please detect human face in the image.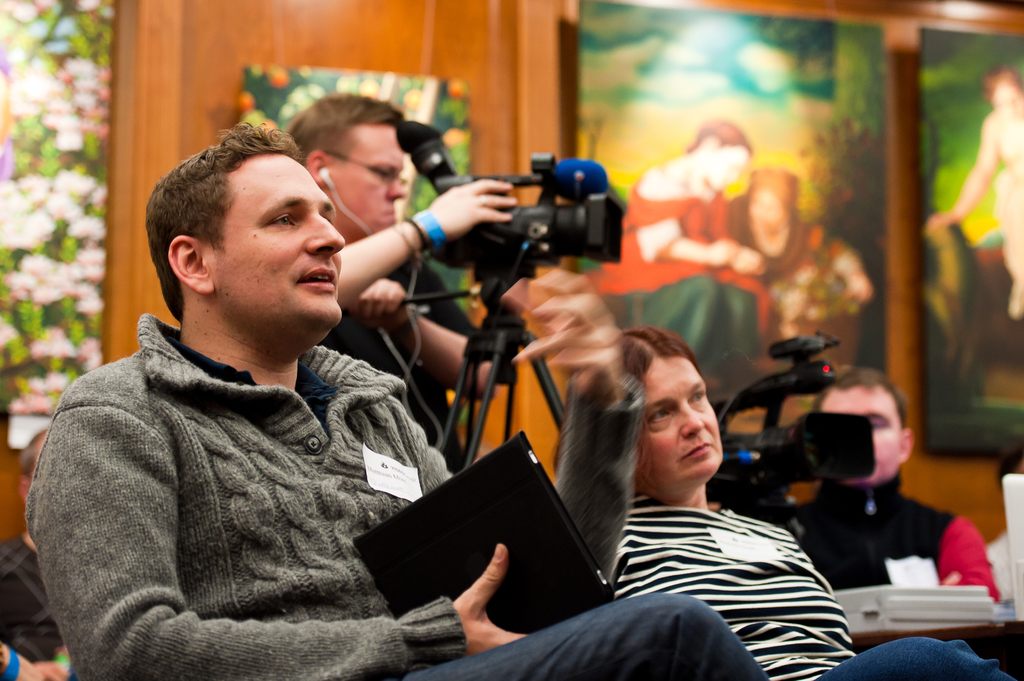
rect(637, 358, 725, 493).
